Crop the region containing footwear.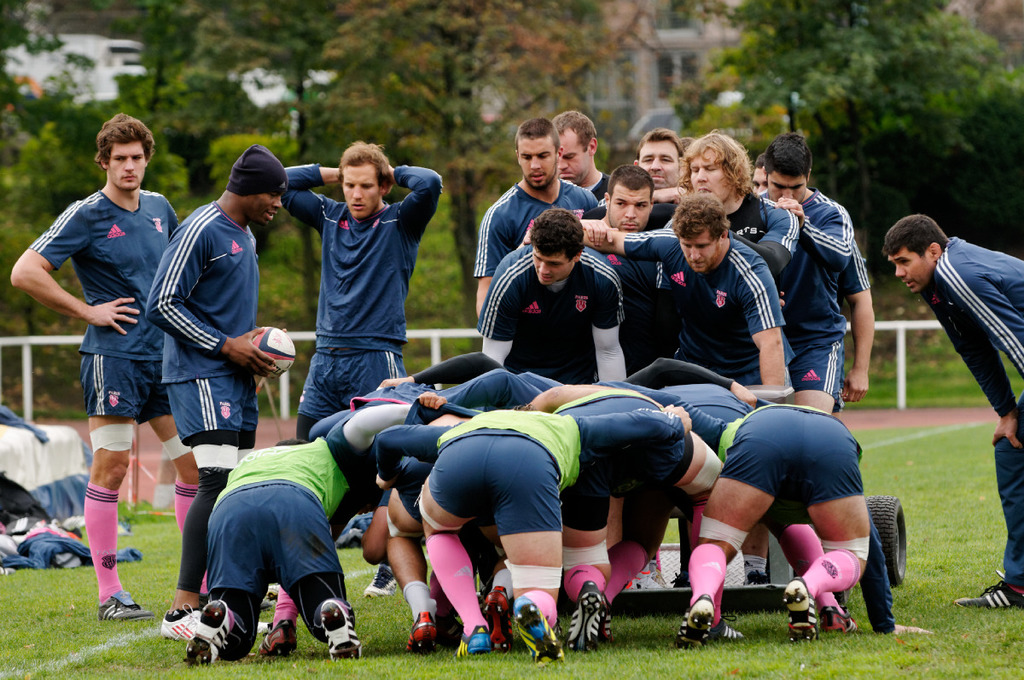
Crop region: bbox(318, 596, 357, 658).
